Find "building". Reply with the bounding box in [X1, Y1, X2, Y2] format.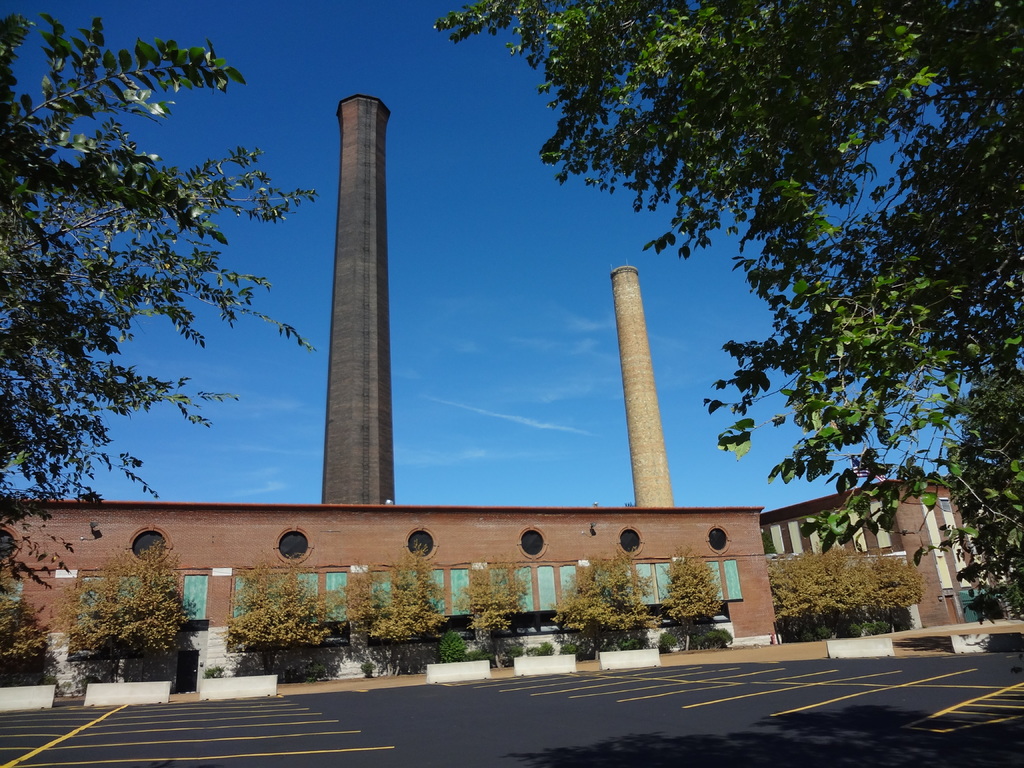
[0, 491, 784, 701].
